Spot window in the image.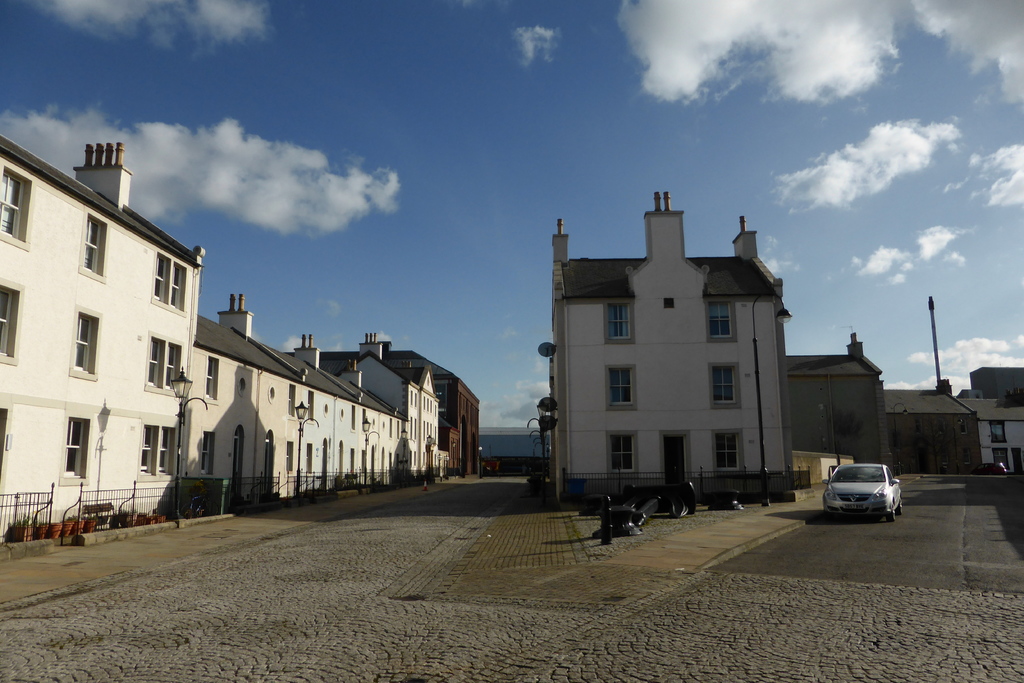
window found at box(141, 333, 182, 391).
